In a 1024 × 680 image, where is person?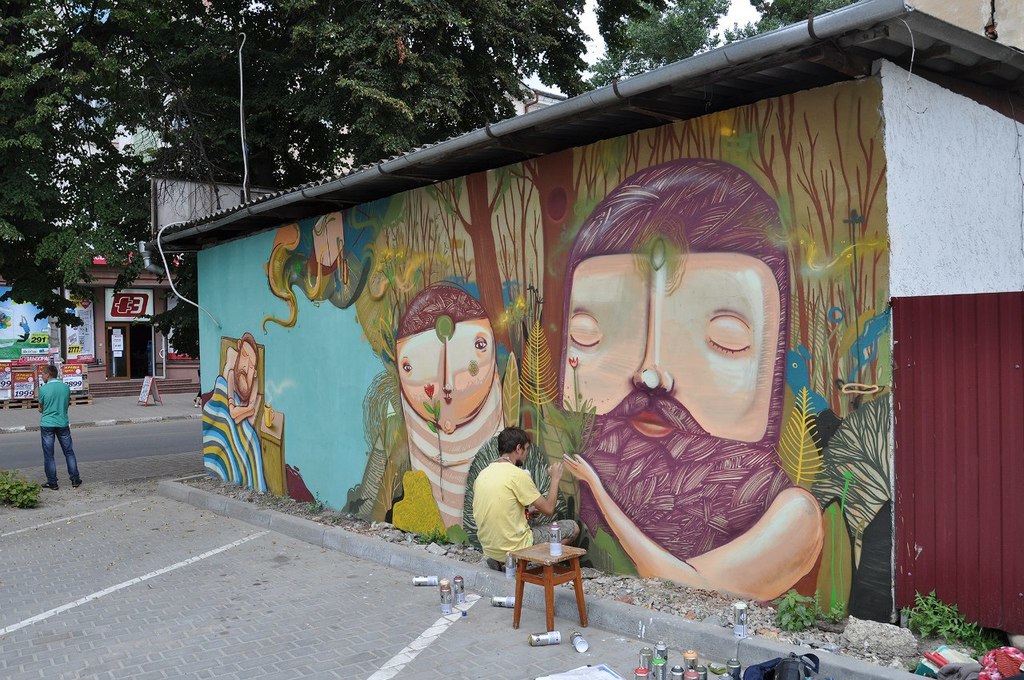
l=468, t=425, r=580, b=574.
